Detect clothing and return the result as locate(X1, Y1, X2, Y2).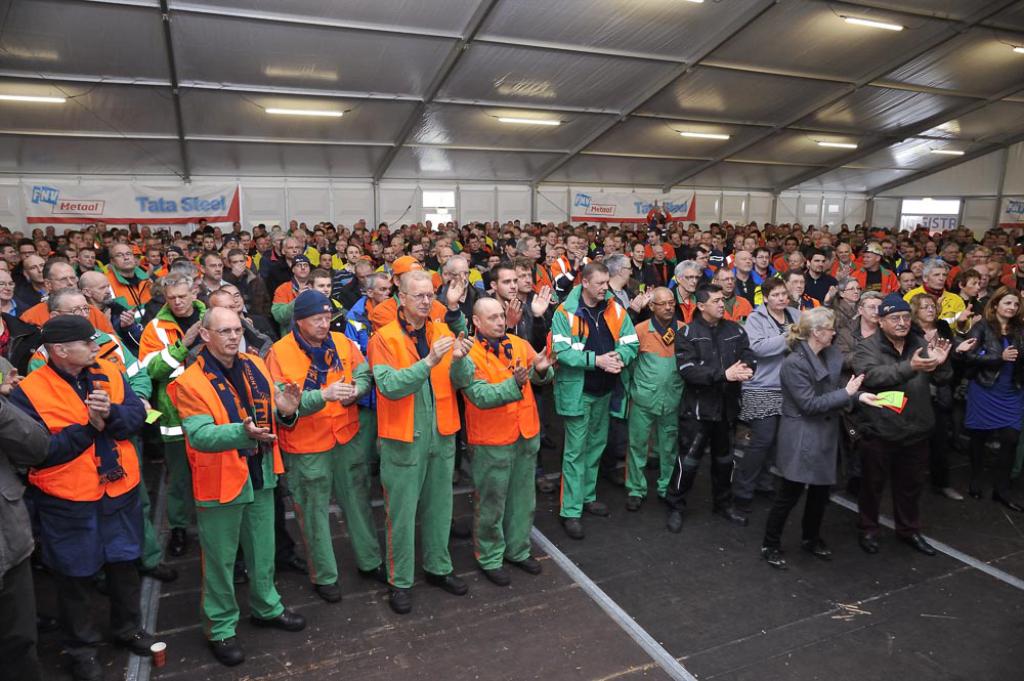
locate(893, 260, 907, 280).
